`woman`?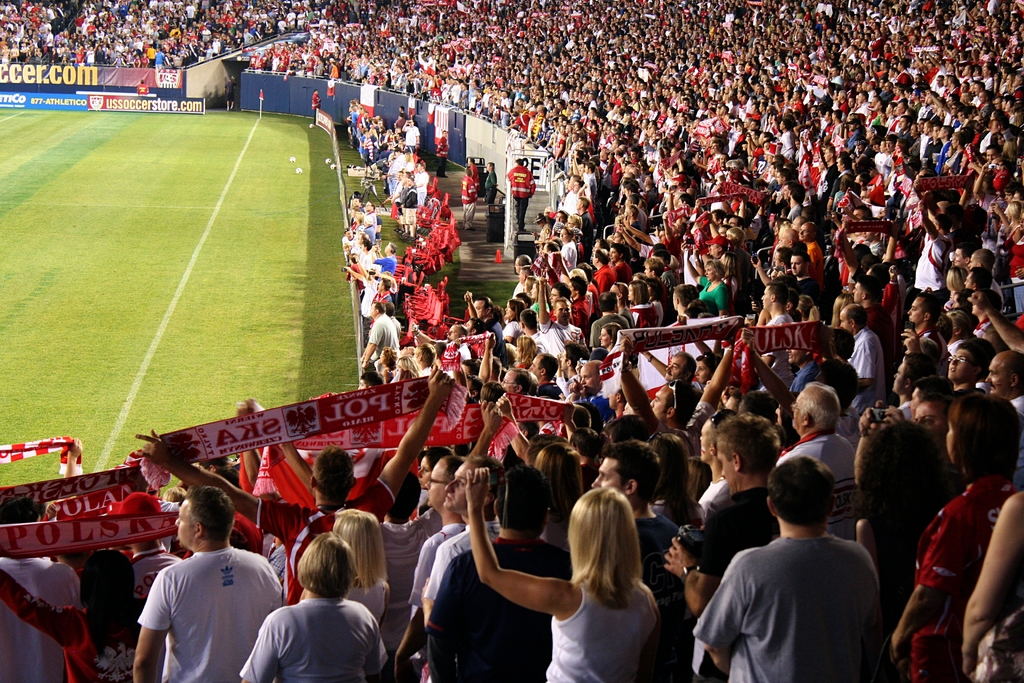
879, 388, 1007, 677
